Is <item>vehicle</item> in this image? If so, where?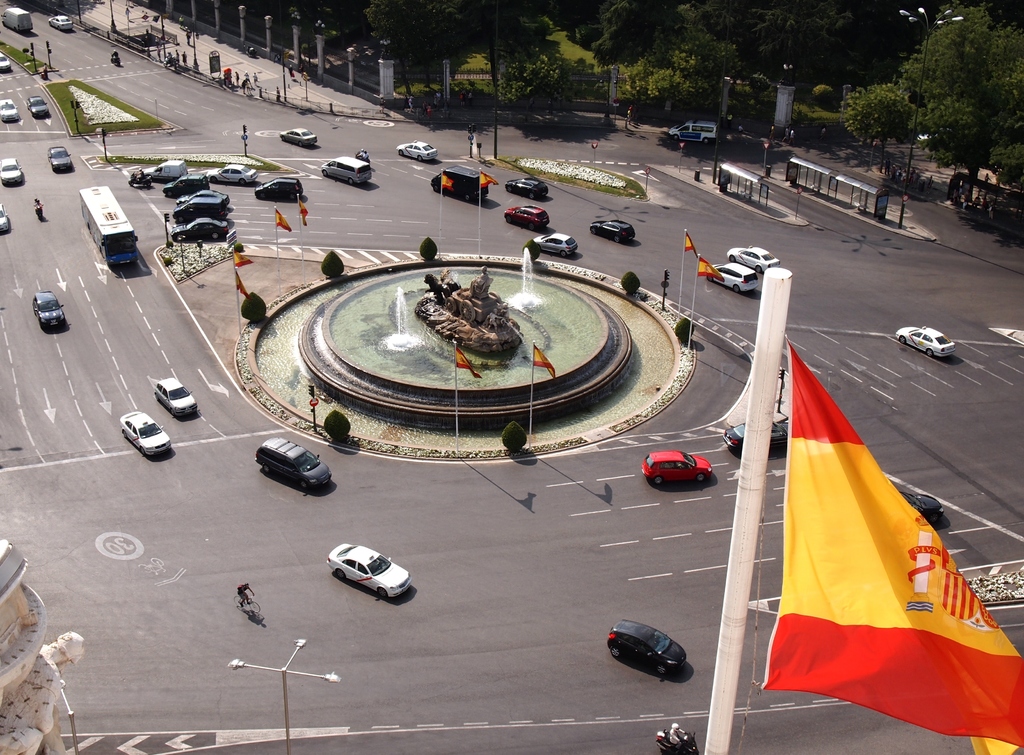
Yes, at 168:172:214:199.
